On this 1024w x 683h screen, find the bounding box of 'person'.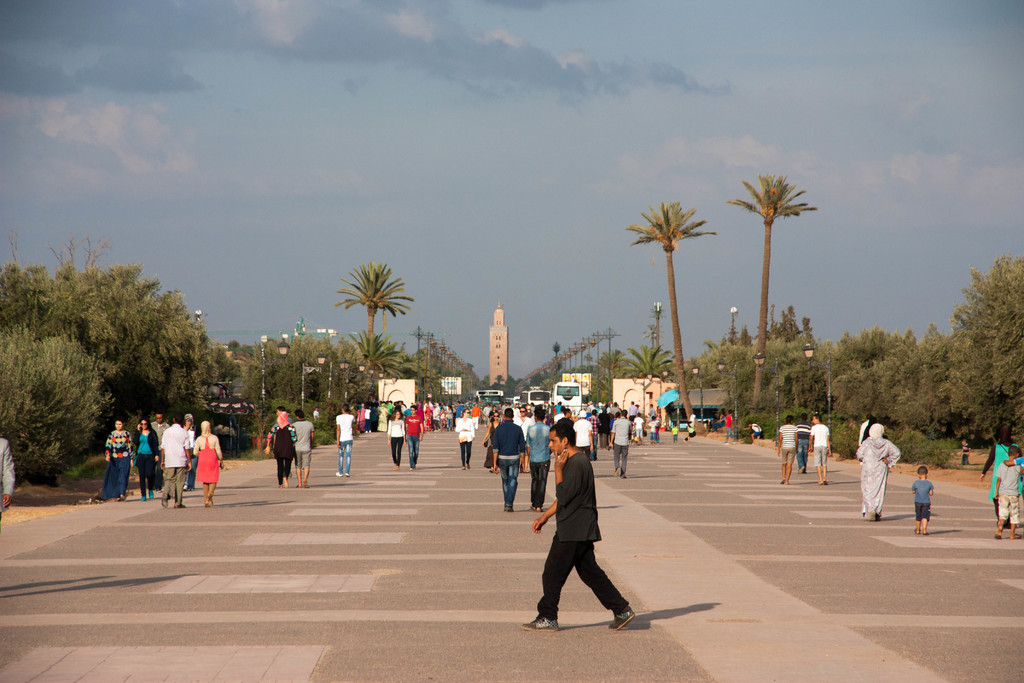
Bounding box: [x1=791, y1=416, x2=812, y2=472].
